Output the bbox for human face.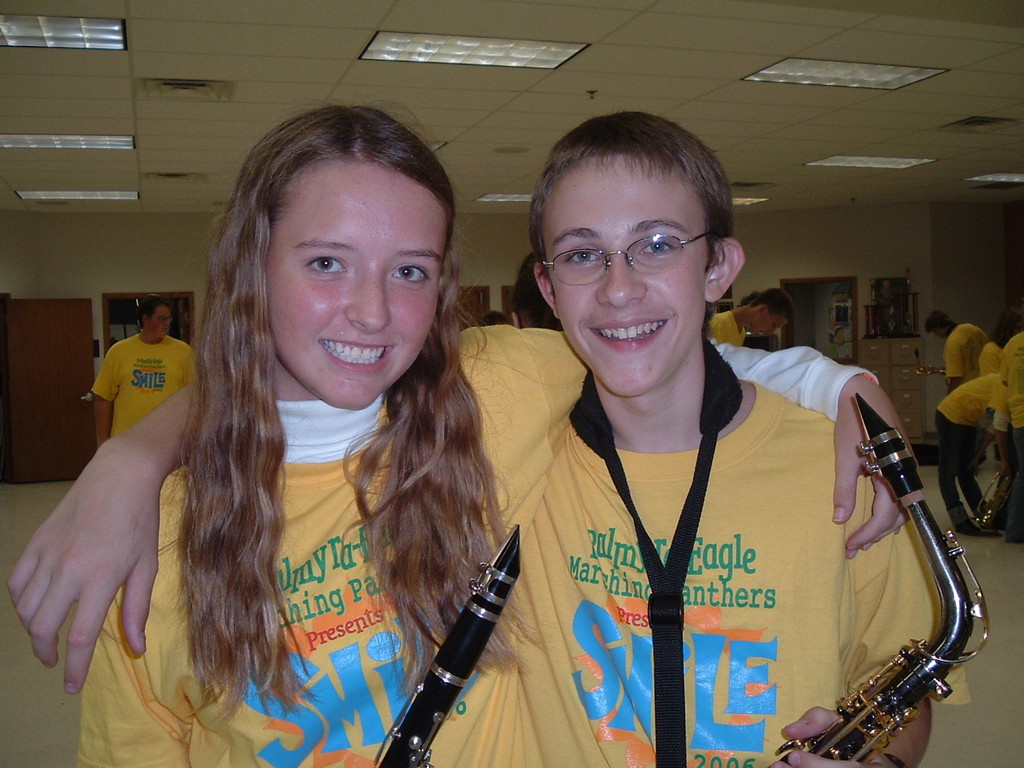
select_region(754, 311, 787, 334).
